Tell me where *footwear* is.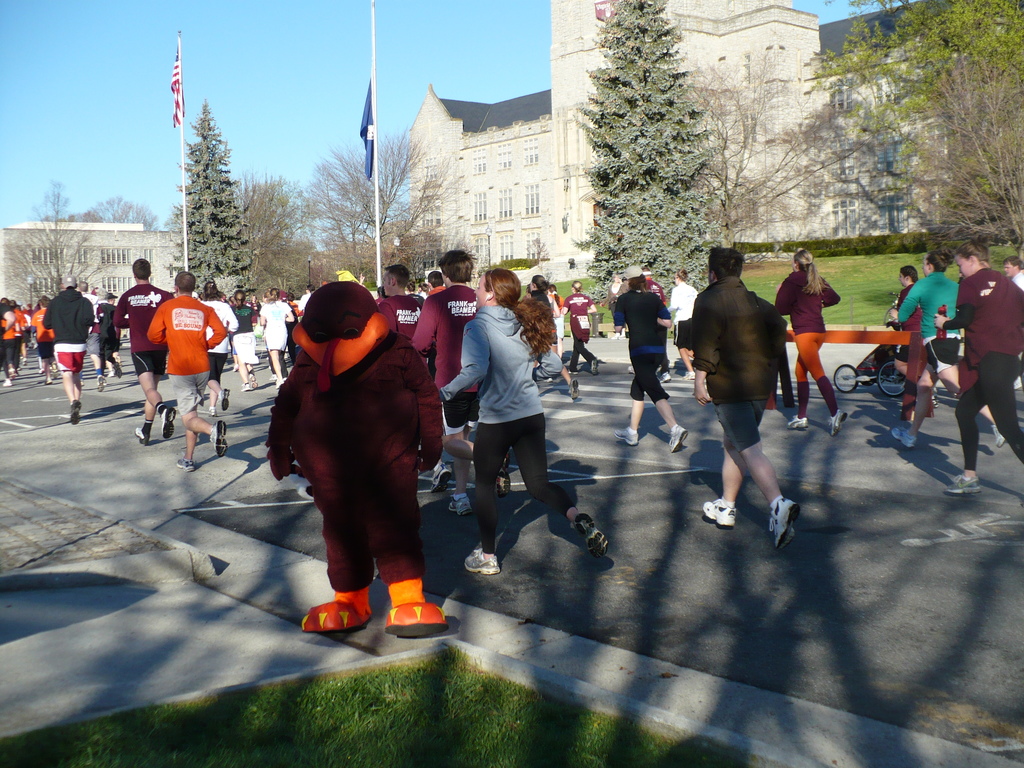
*footwear* is at bbox=(247, 363, 251, 371).
